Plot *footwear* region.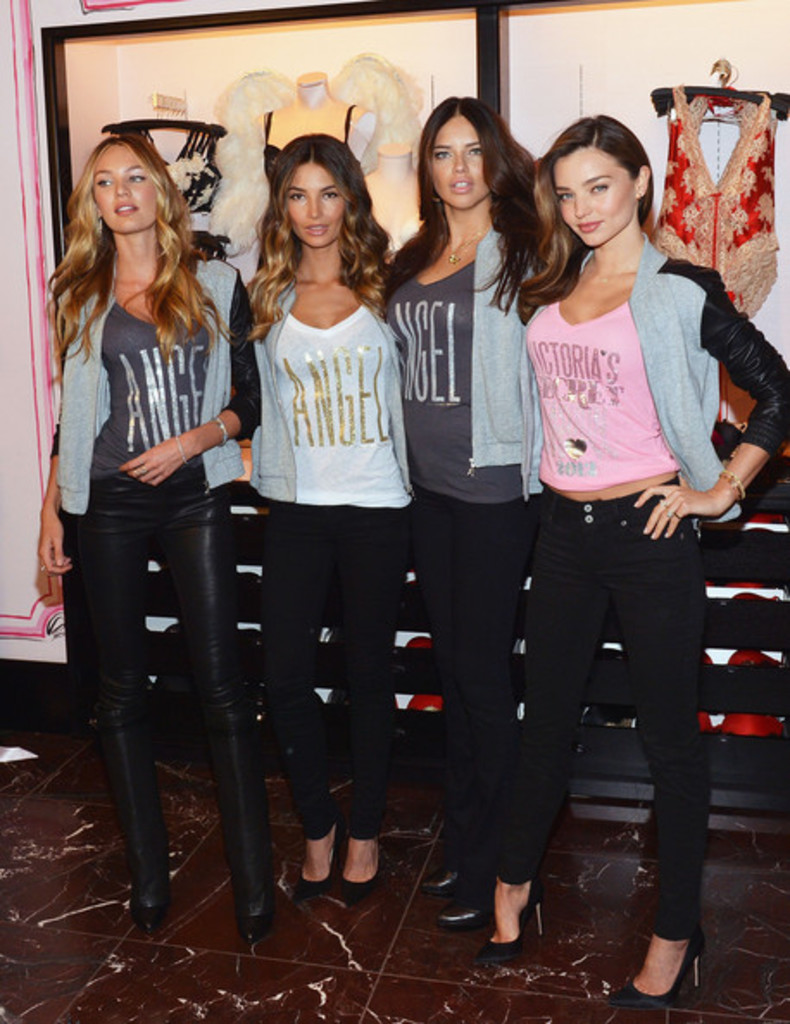
Plotted at x1=433, y1=886, x2=545, y2=934.
